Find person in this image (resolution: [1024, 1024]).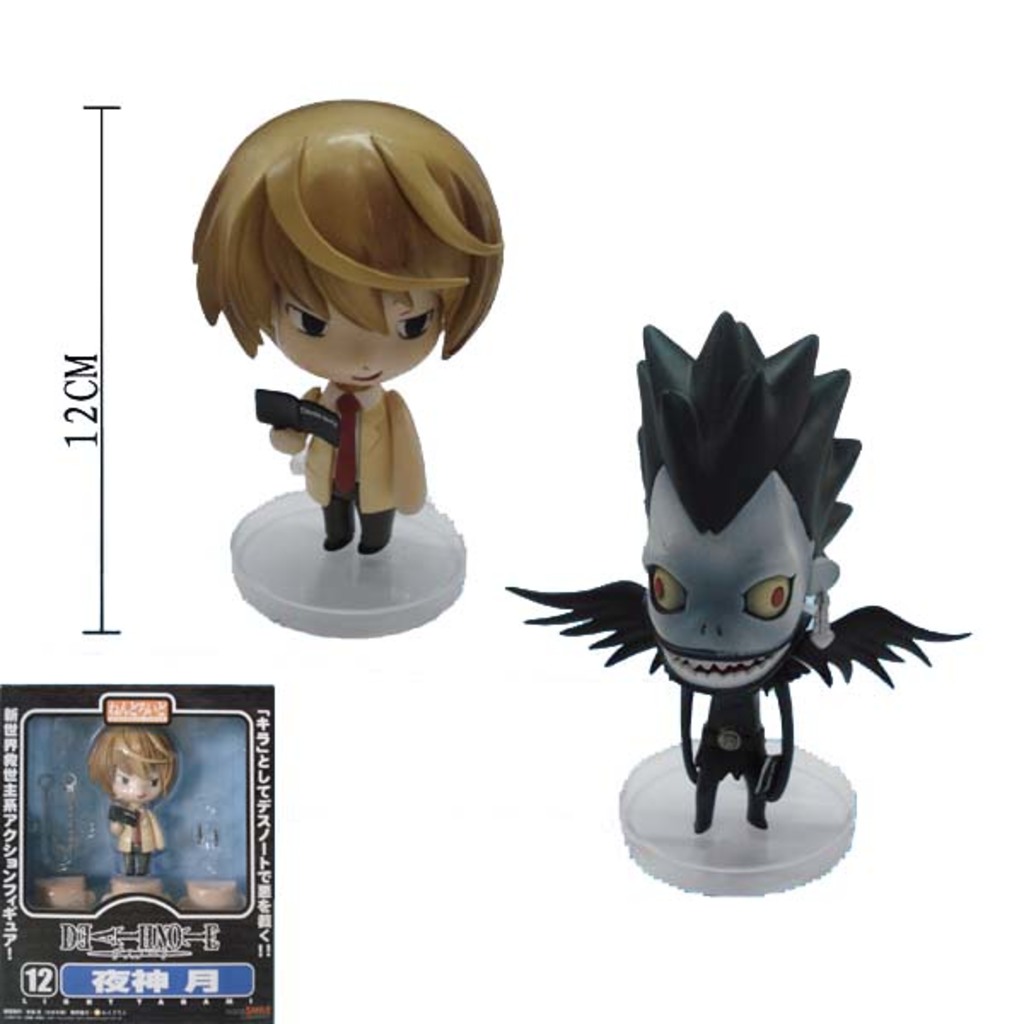
Rect(498, 311, 975, 829).
